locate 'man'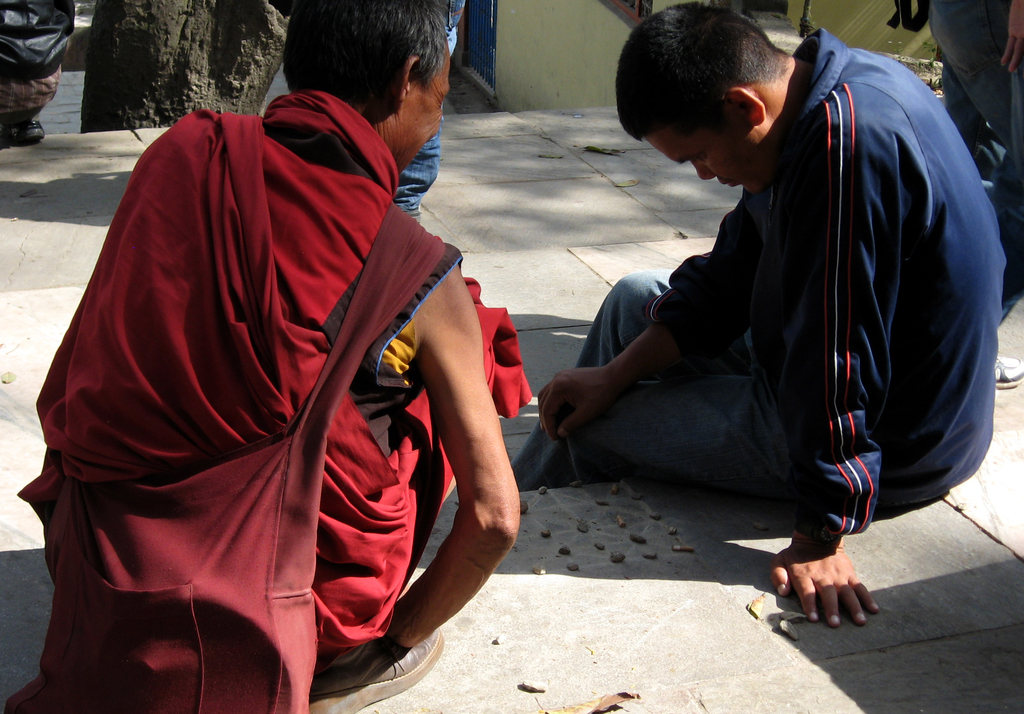
x1=0 y1=0 x2=74 y2=143
